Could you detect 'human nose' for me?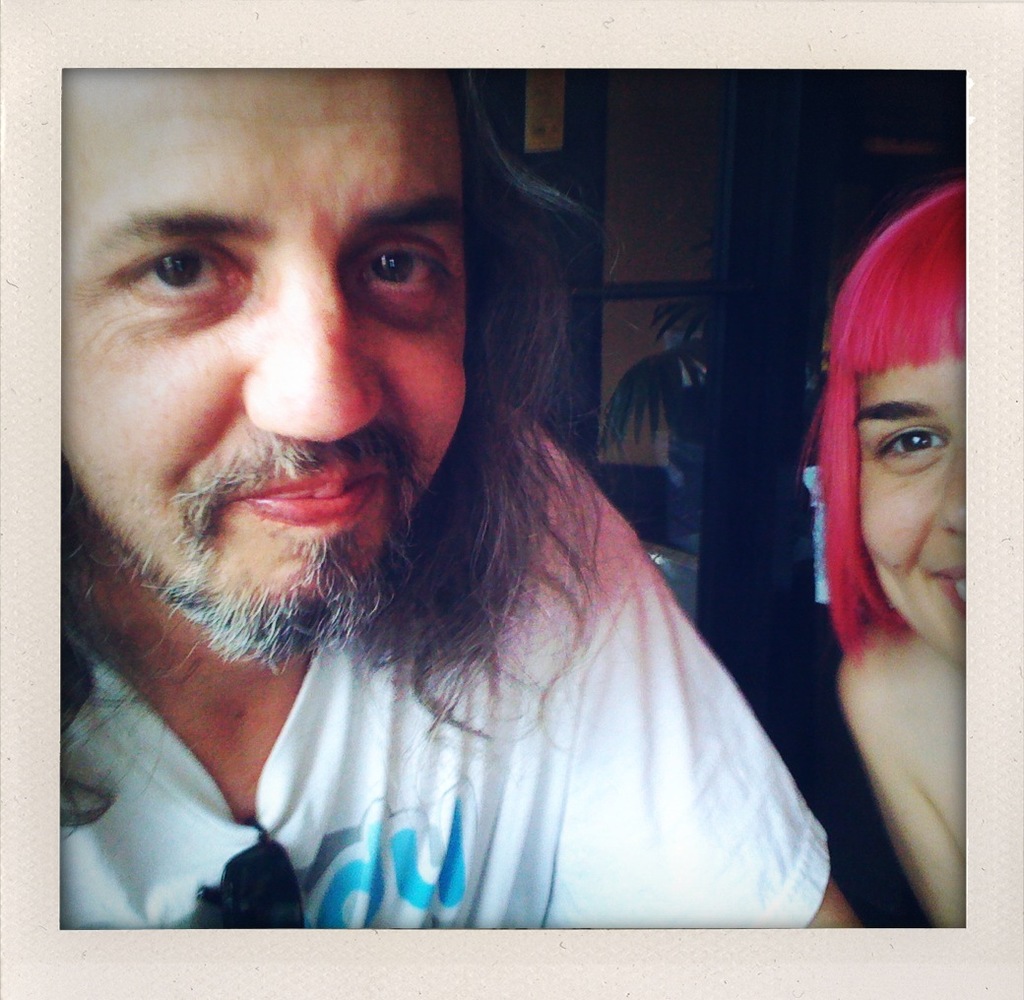
Detection result: bbox=[237, 251, 394, 447].
